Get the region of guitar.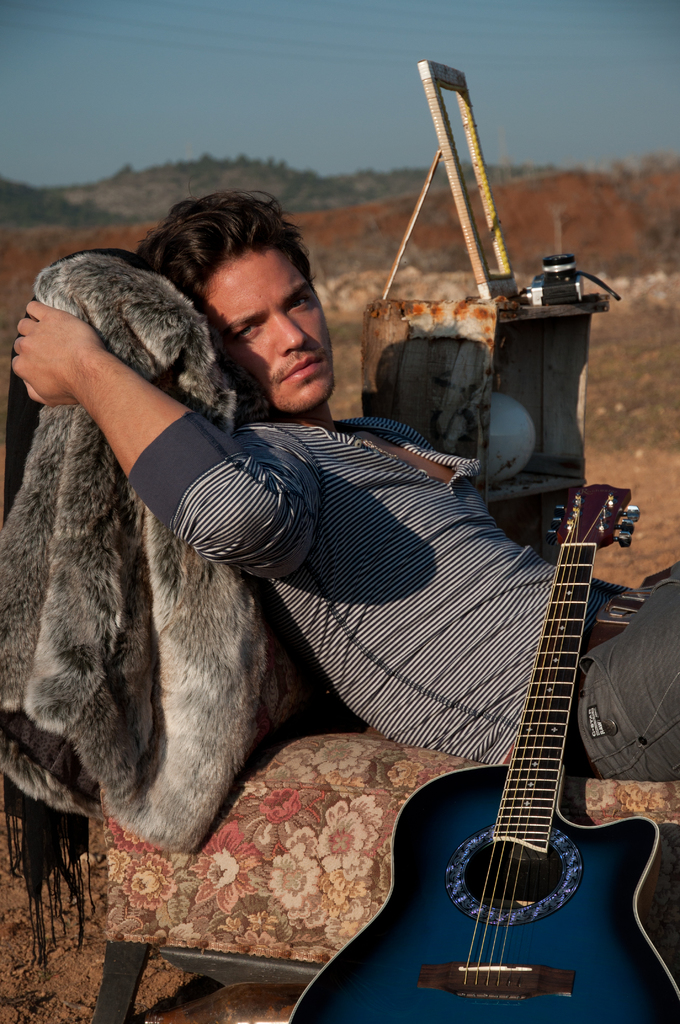
(353, 450, 660, 1013).
